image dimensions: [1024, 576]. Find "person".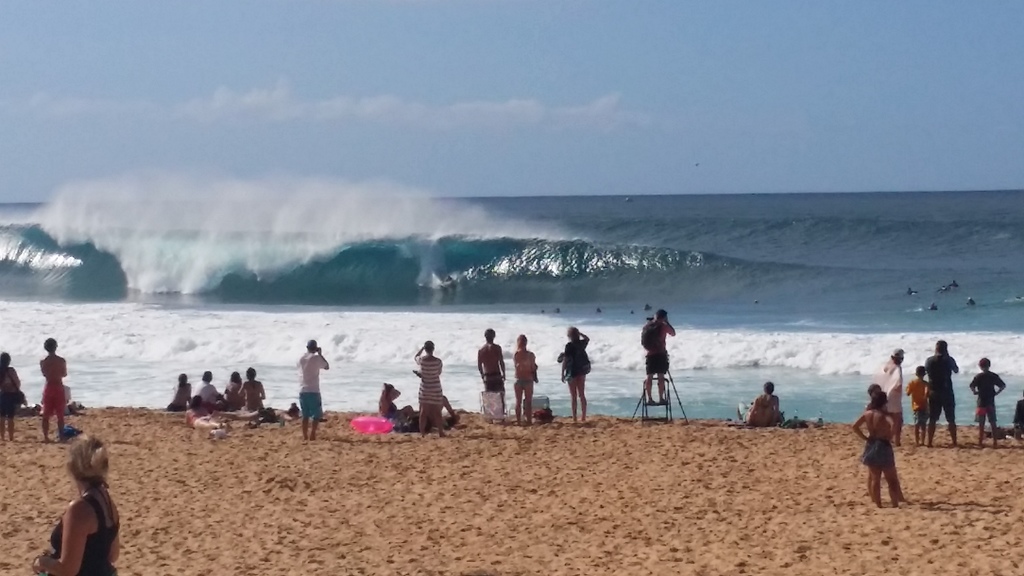
{"left": 554, "top": 321, "right": 588, "bottom": 424}.
